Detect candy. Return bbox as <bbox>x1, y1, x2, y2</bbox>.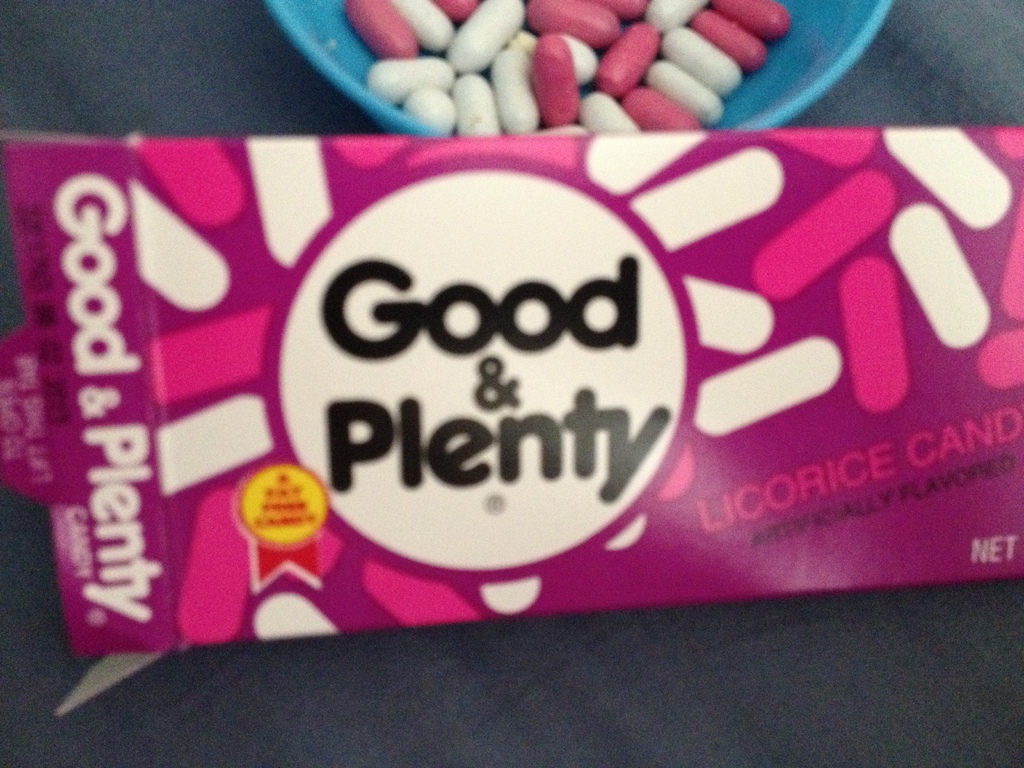
<bbox>338, 0, 799, 137</bbox>.
